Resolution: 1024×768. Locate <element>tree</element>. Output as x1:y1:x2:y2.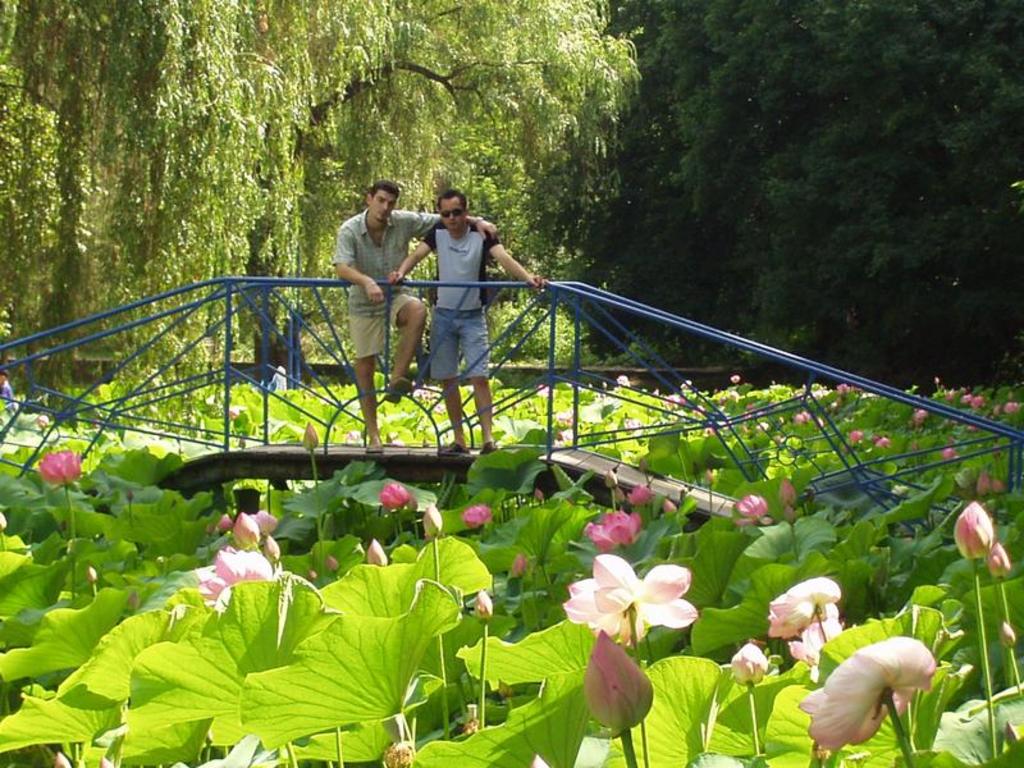
525:0:1018:393.
